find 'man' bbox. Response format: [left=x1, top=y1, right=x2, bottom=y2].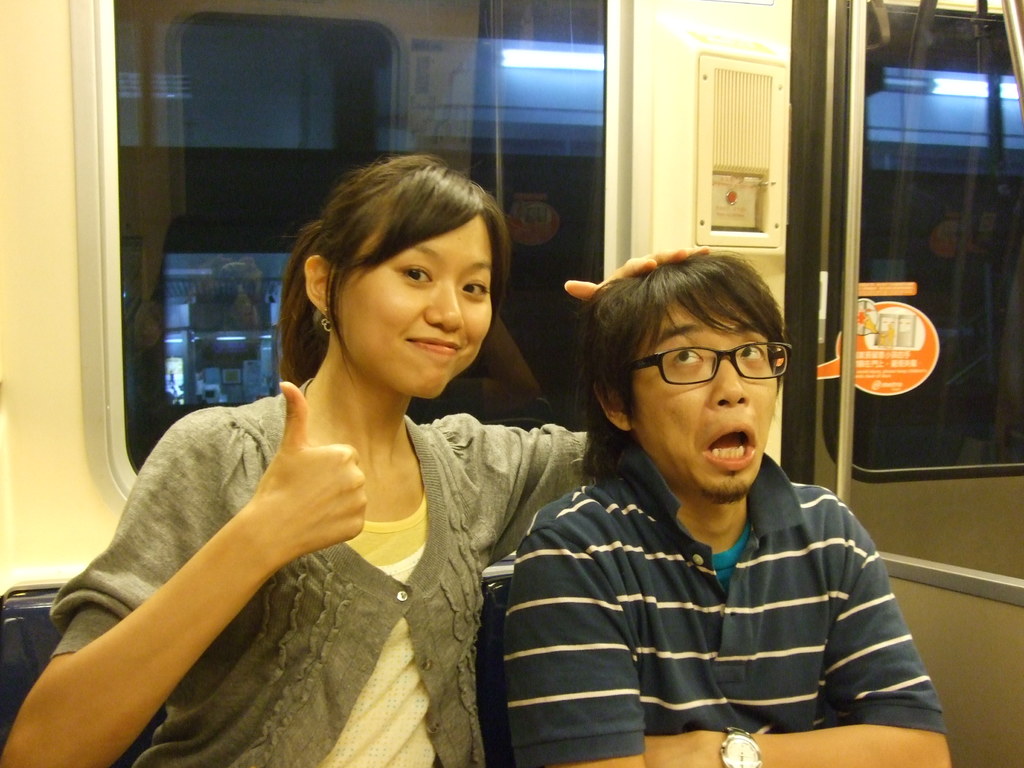
[left=494, top=277, right=938, bottom=737].
